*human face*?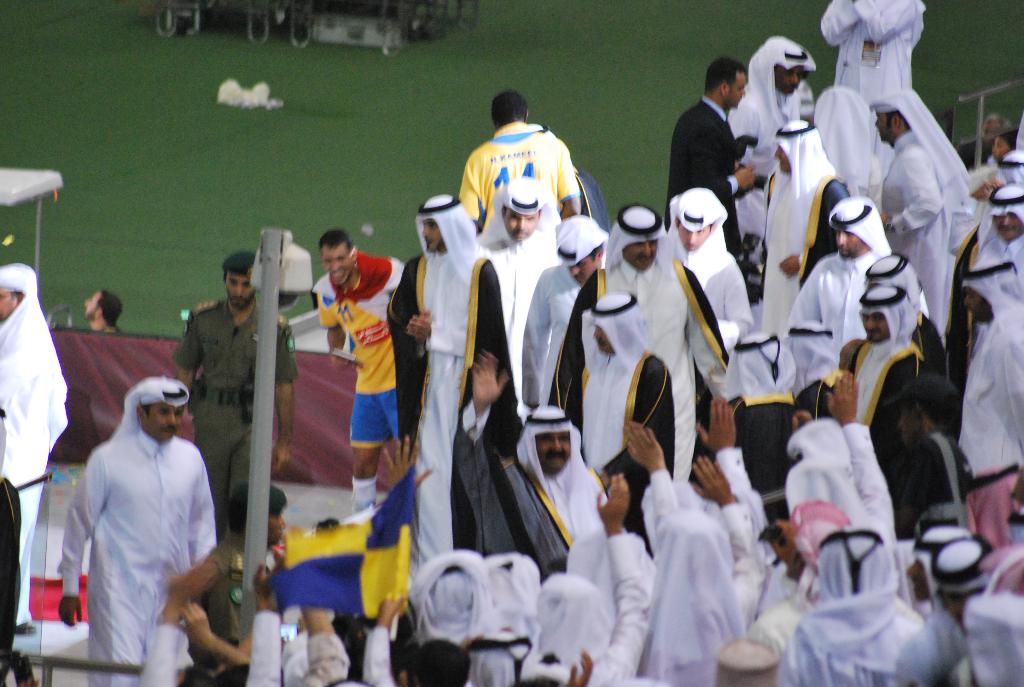
<bbox>508, 210, 536, 242</bbox>
